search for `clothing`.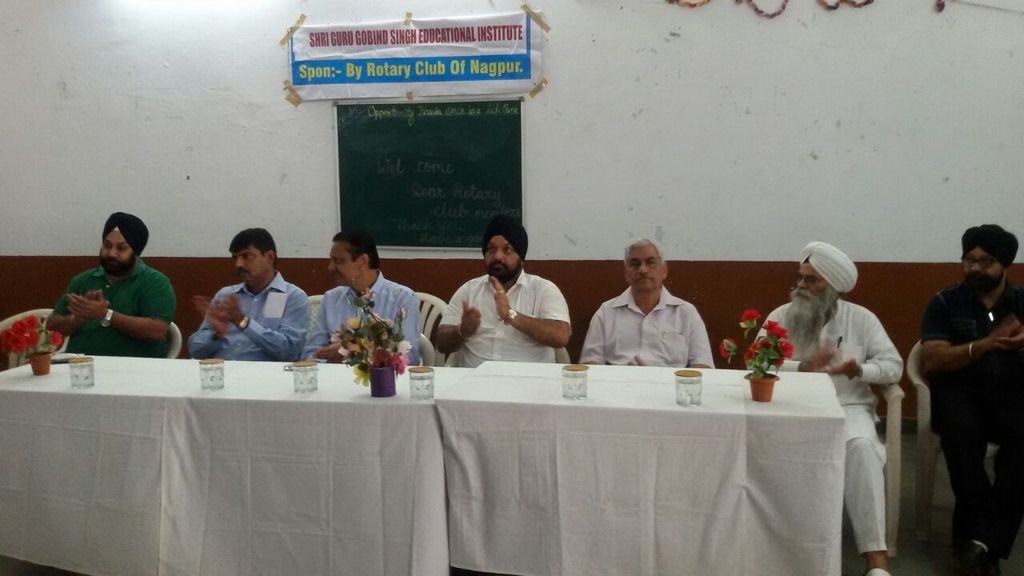
Found at x1=296, y1=274, x2=418, y2=363.
